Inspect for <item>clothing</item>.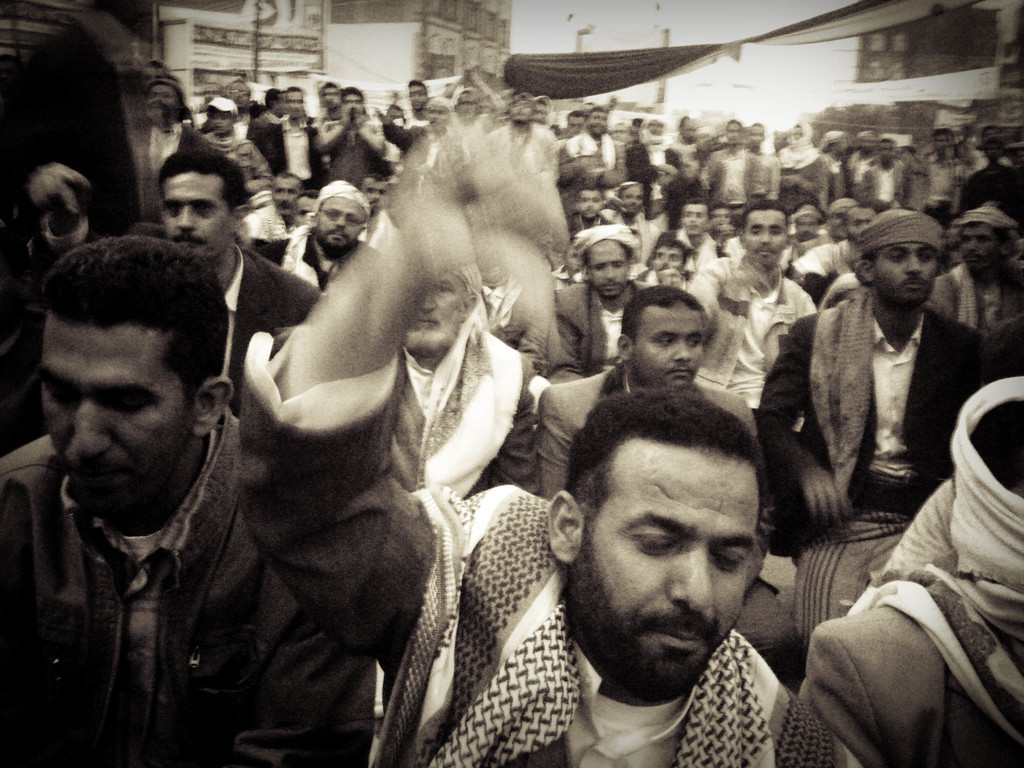
Inspection: detection(234, 346, 863, 767).
